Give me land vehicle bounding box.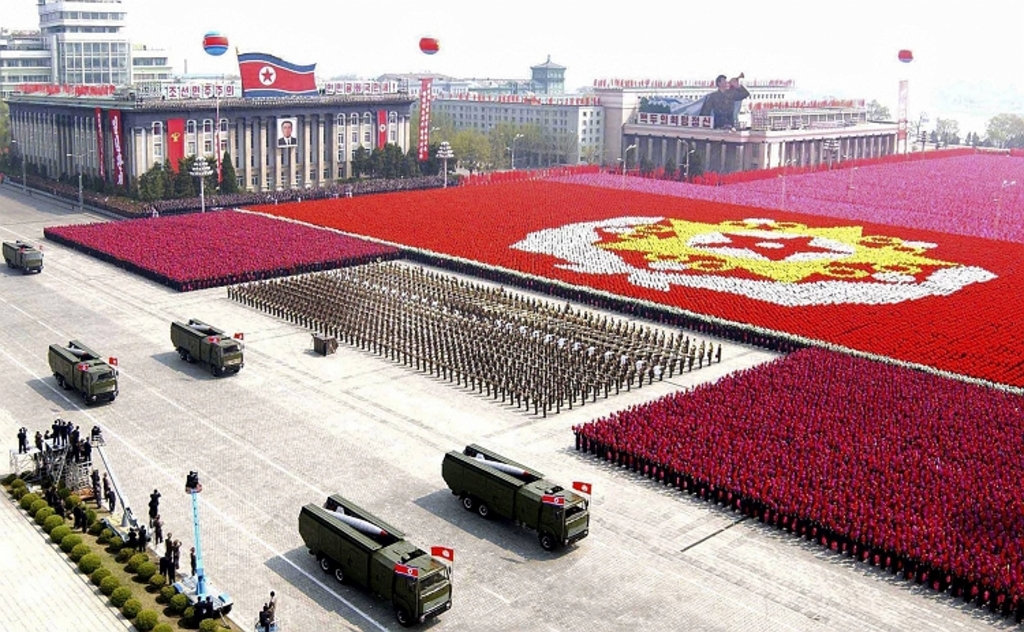
294/486/452/629.
